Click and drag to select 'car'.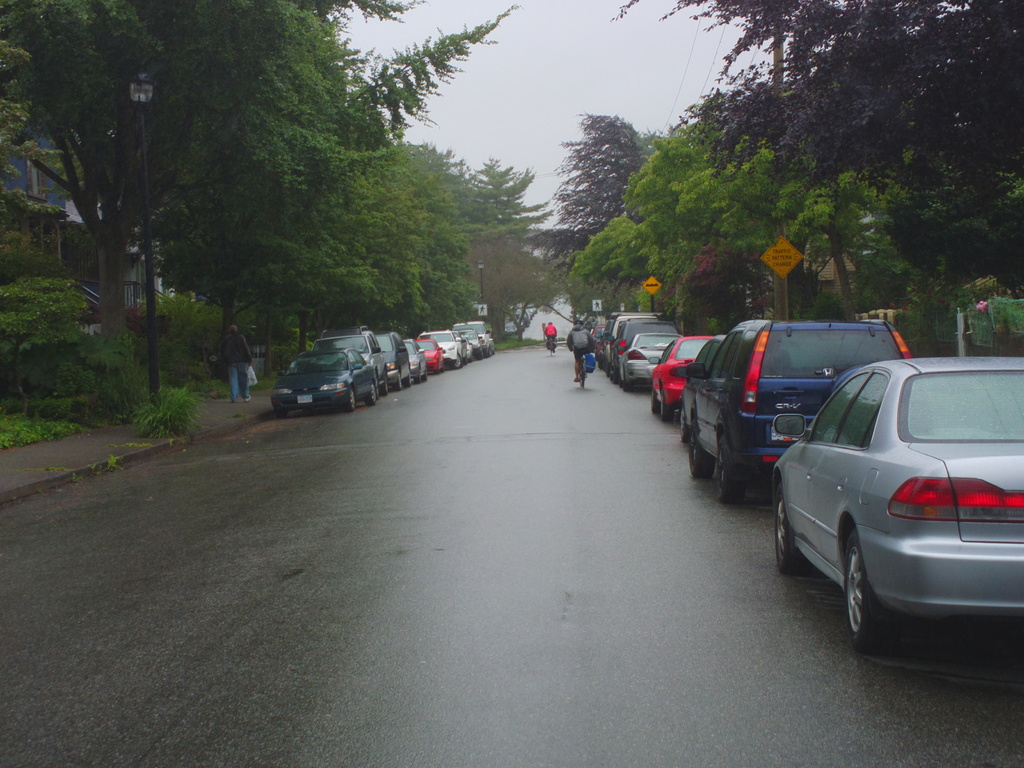
Selection: 371 335 410 384.
